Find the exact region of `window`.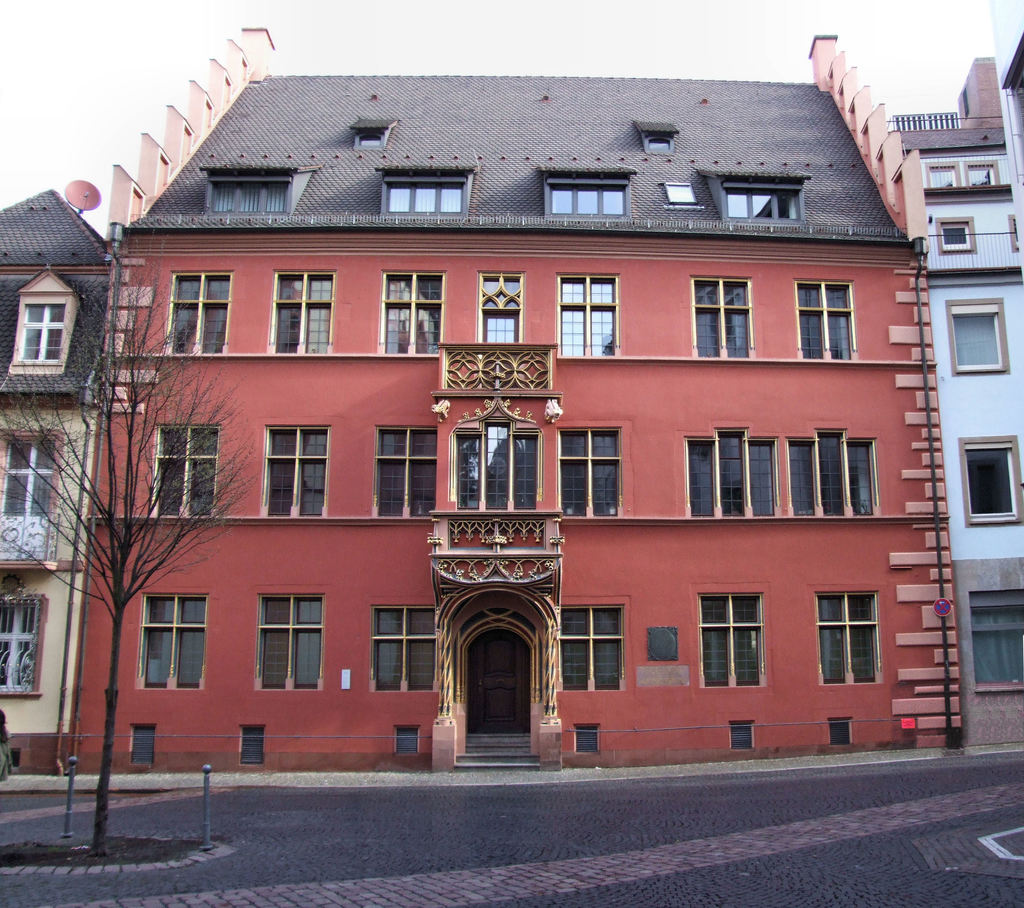
Exact region: <region>365, 603, 442, 696</region>.
